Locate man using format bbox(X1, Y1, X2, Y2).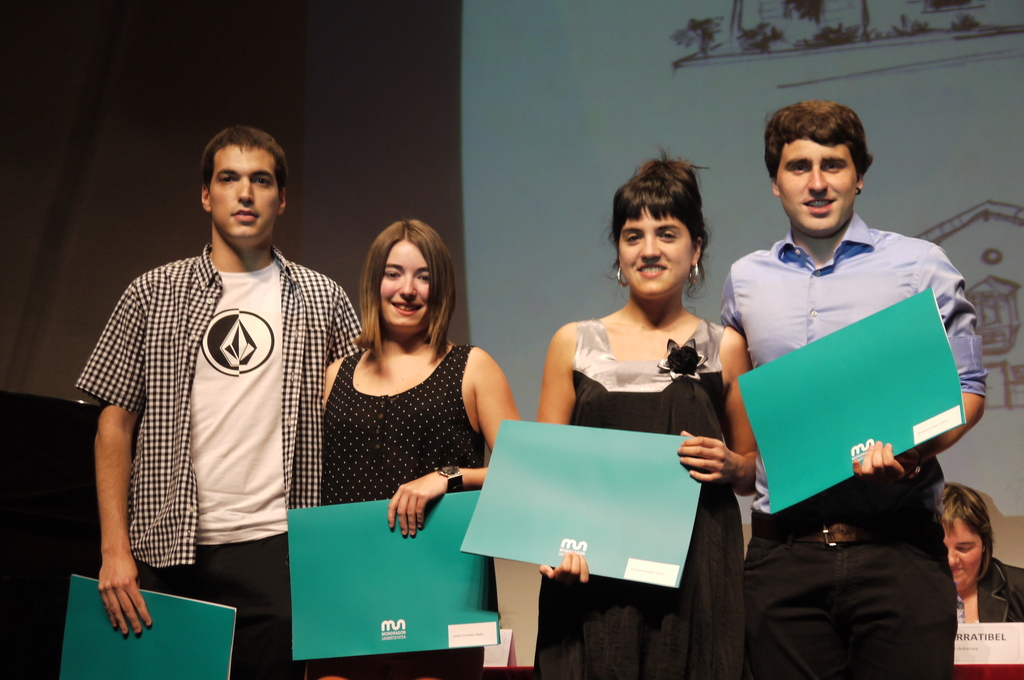
bbox(720, 99, 990, 679).
